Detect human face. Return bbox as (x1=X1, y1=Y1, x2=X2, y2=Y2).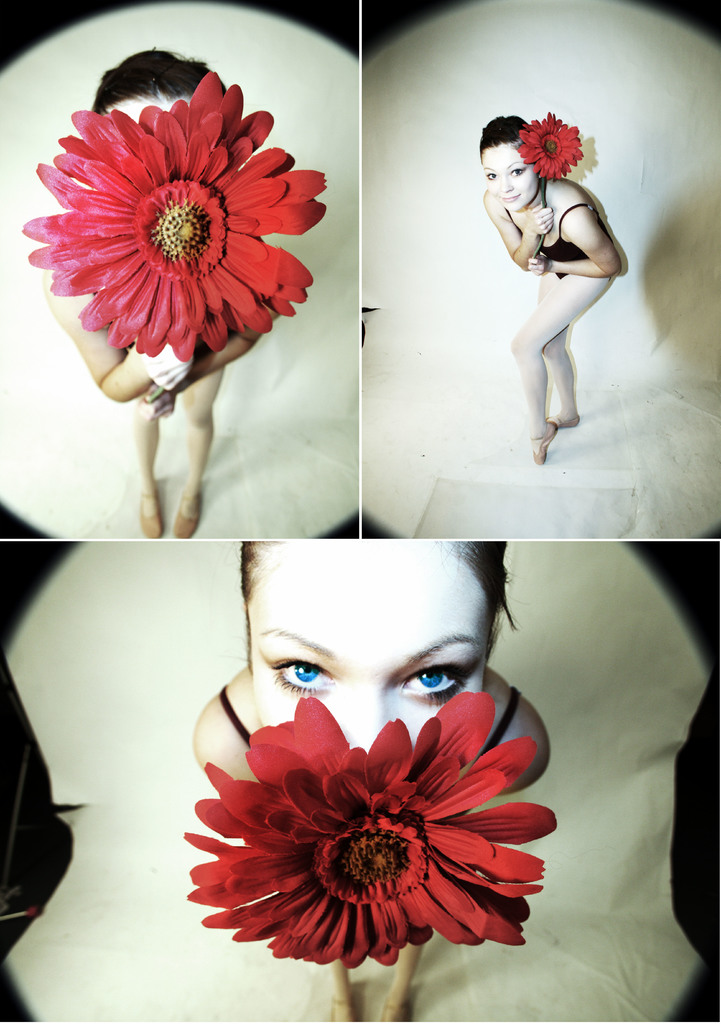
(x1=254, y1=540, x2=487, y2=744).
